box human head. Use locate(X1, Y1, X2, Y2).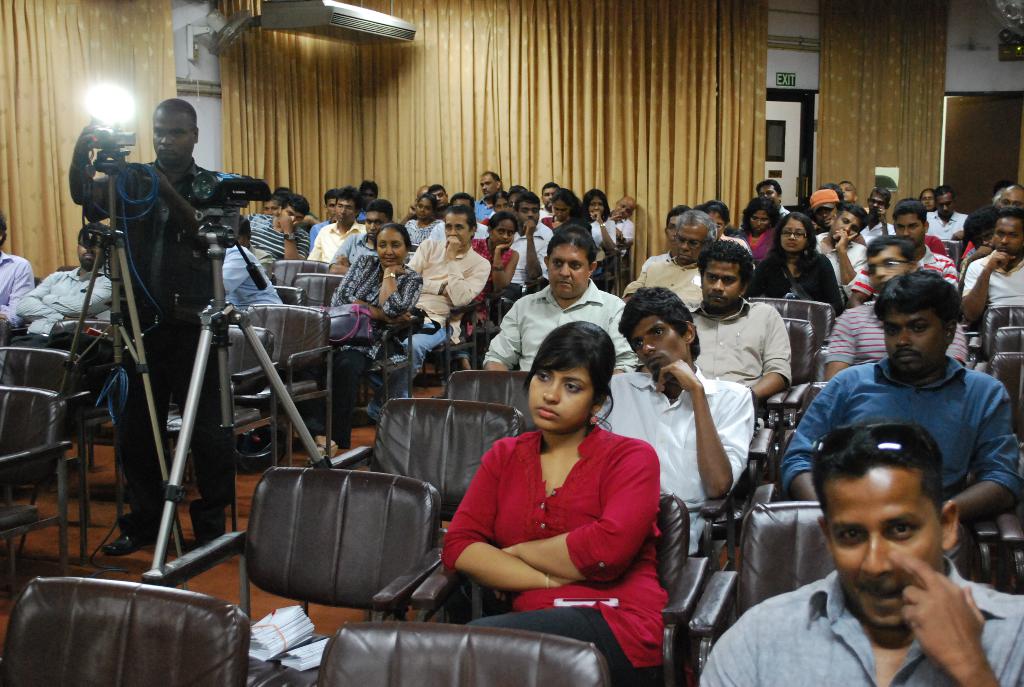
locate(151, 97, 207, 162).
